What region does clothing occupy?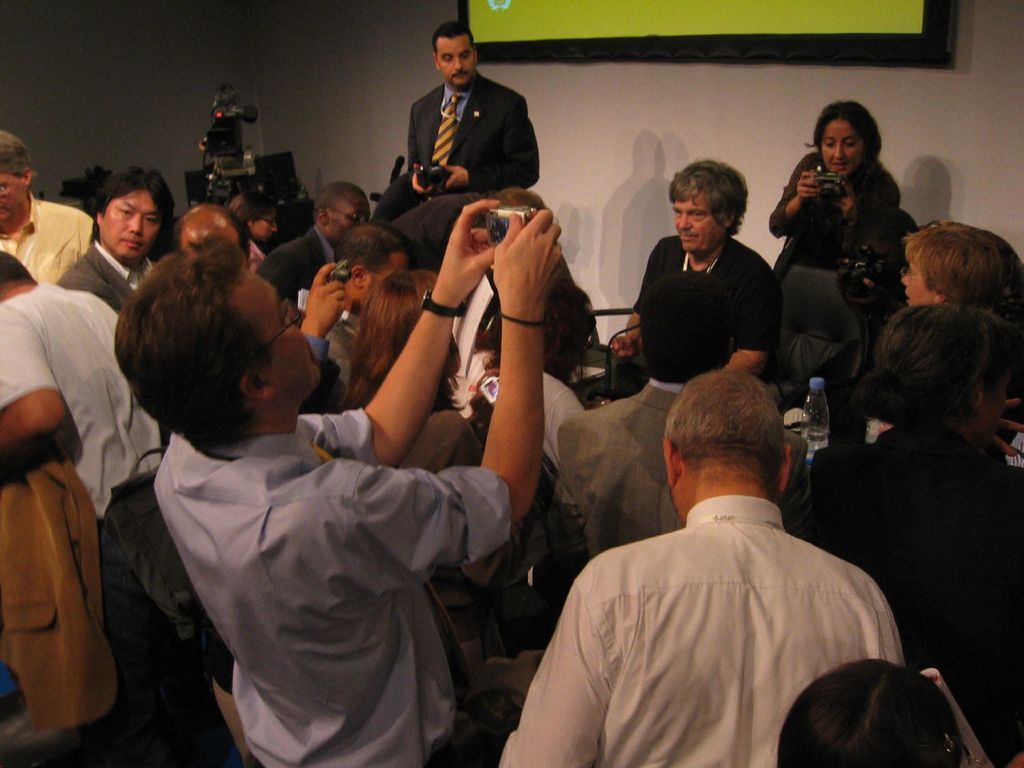
detection(524, 399, 913, 758).
